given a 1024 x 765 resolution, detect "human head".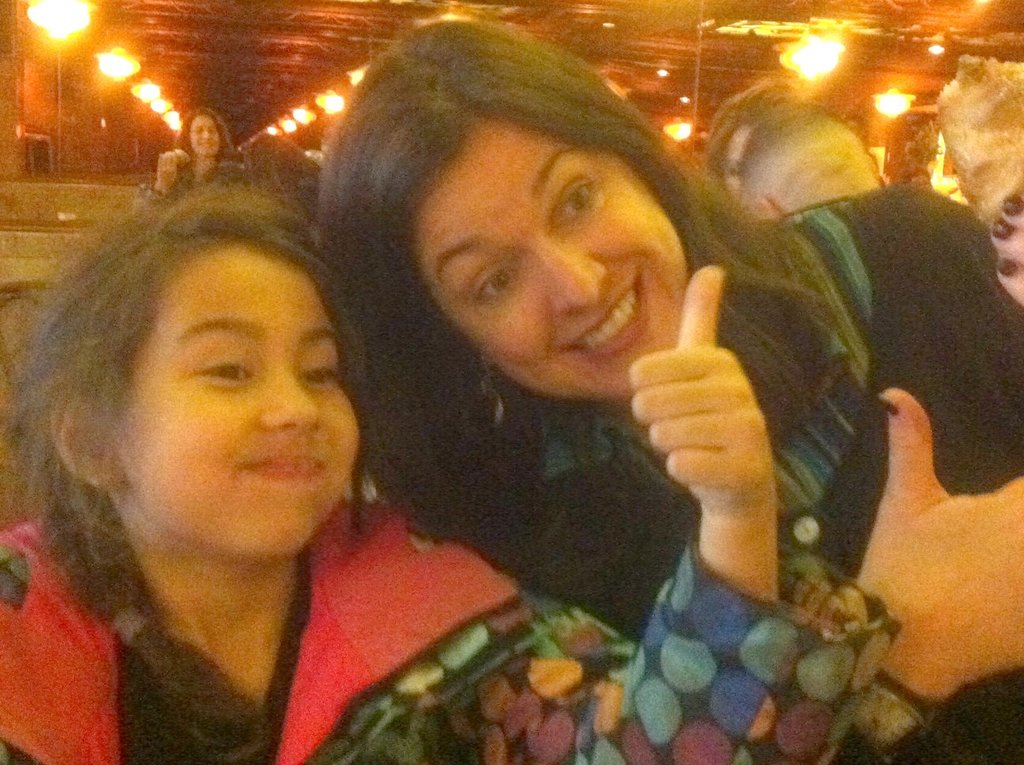
select_region(361, 44, 707, 417).
